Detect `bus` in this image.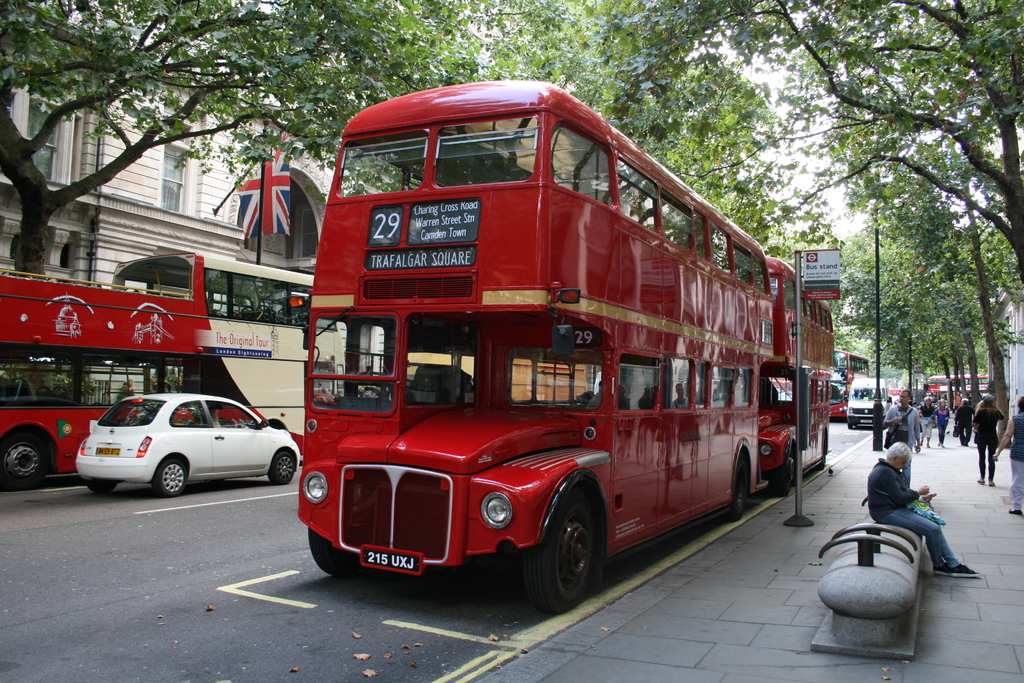
Detection: pyautogui.locateOnScreen(758, 252, 833, 499).
